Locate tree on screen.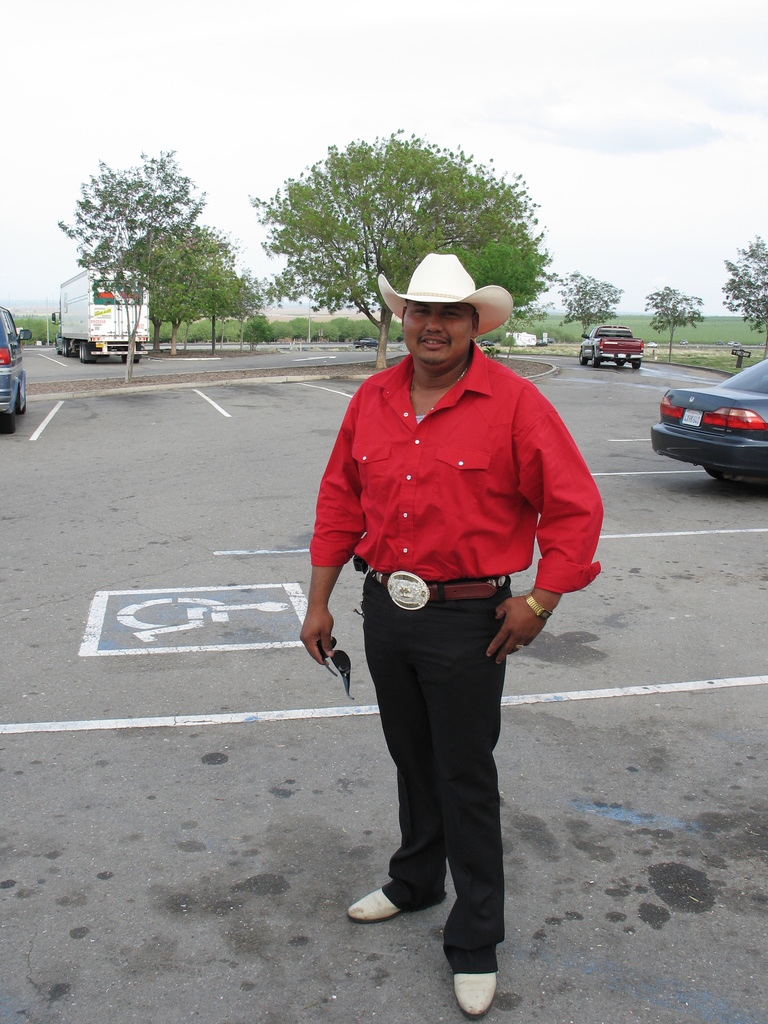
On screen at Rect(541, 265, 625, 364).
